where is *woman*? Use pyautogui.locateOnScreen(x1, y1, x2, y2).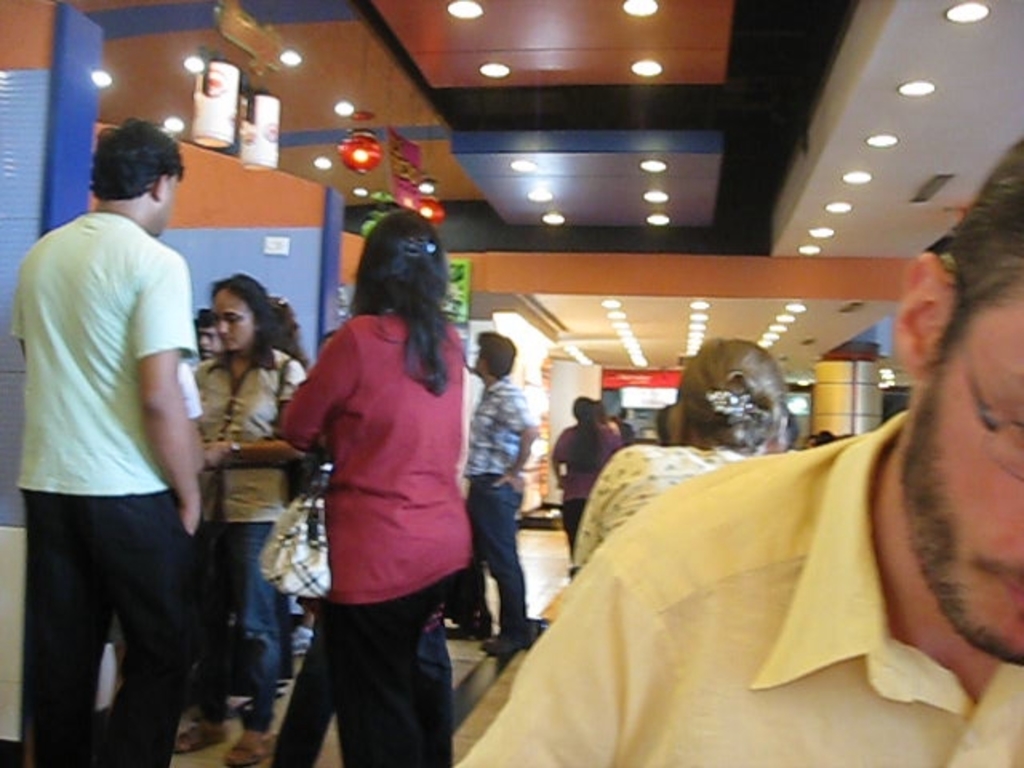
pyautogui.locateOnScreen(547, 394, 618, 547).
